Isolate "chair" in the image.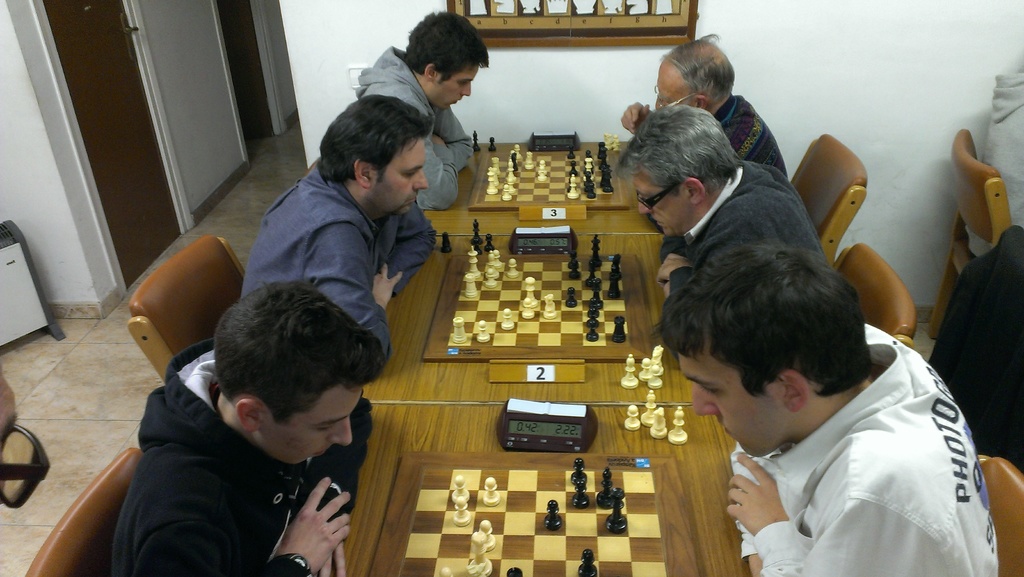
Isolated region: box=[300, 159, 316, 179].
